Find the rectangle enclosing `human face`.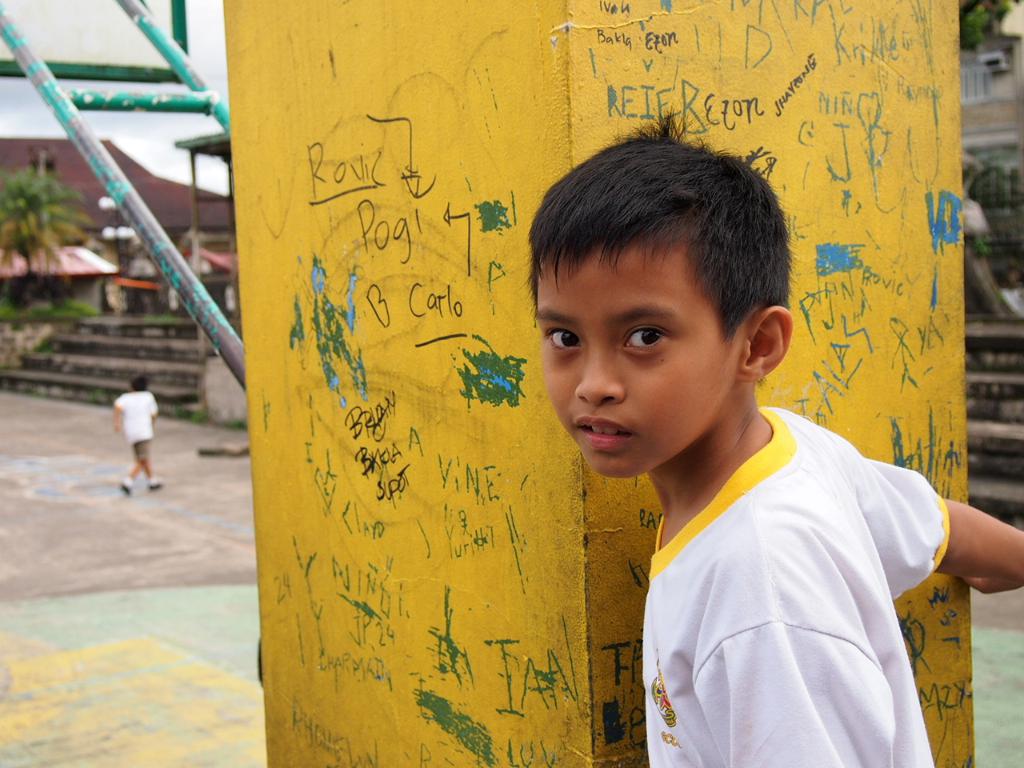
select_region(542, 240, 715, 480).
